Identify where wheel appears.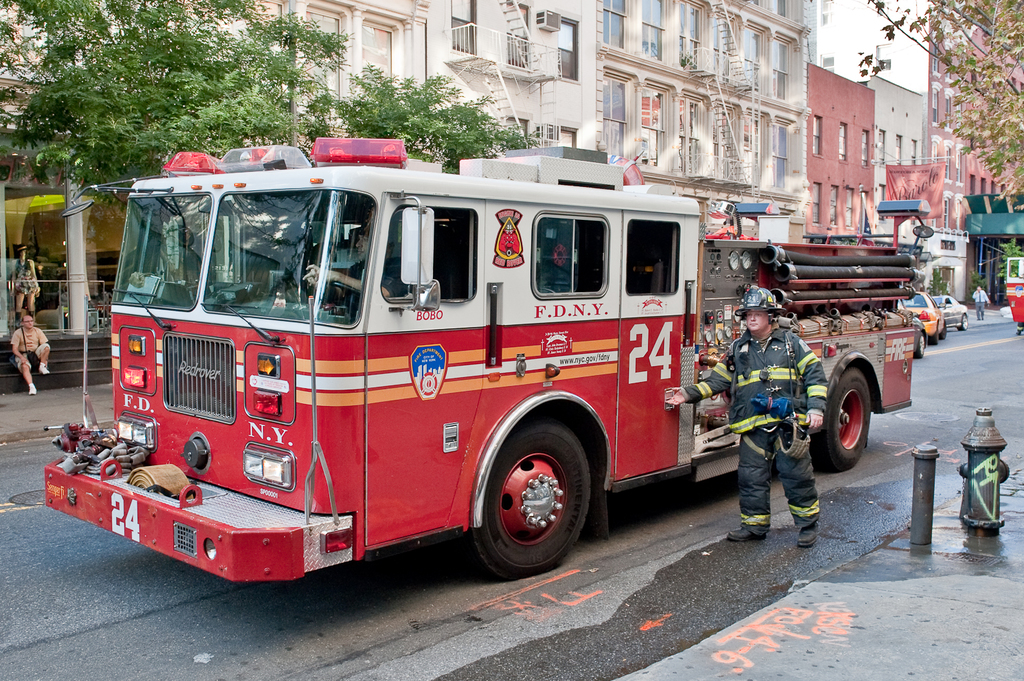
Appears at bbox(929, 319, 940, 345).
